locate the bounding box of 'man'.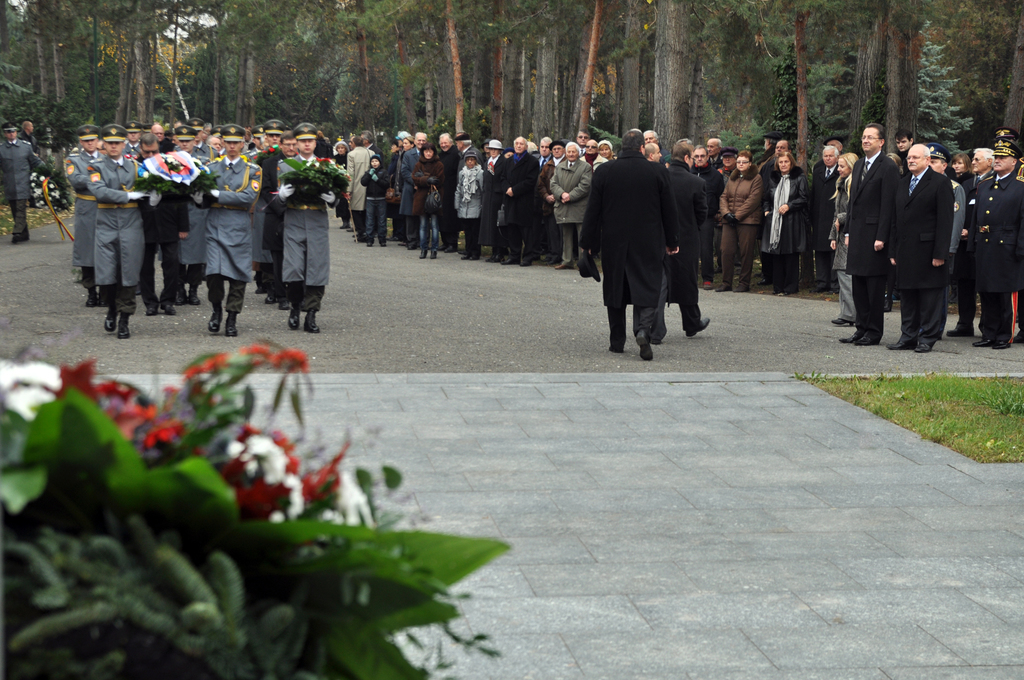
Bounding box: rect(838, 124, 900, 357).
